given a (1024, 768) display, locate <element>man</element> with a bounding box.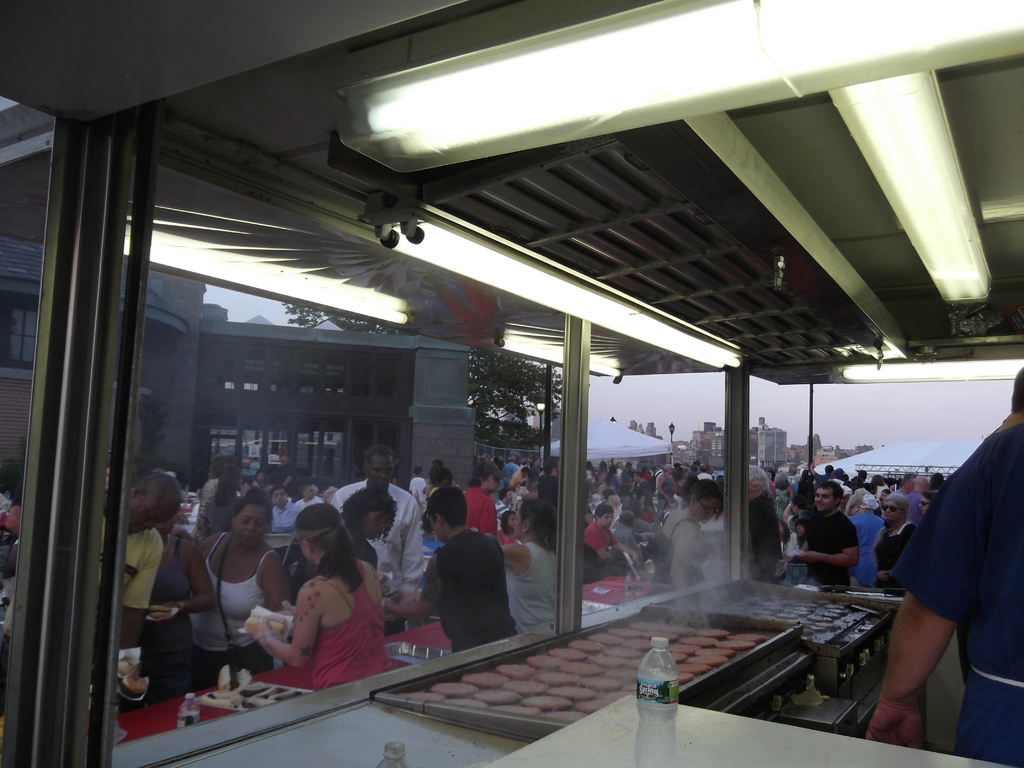
Located: locate(272, 450, 299, 497).
